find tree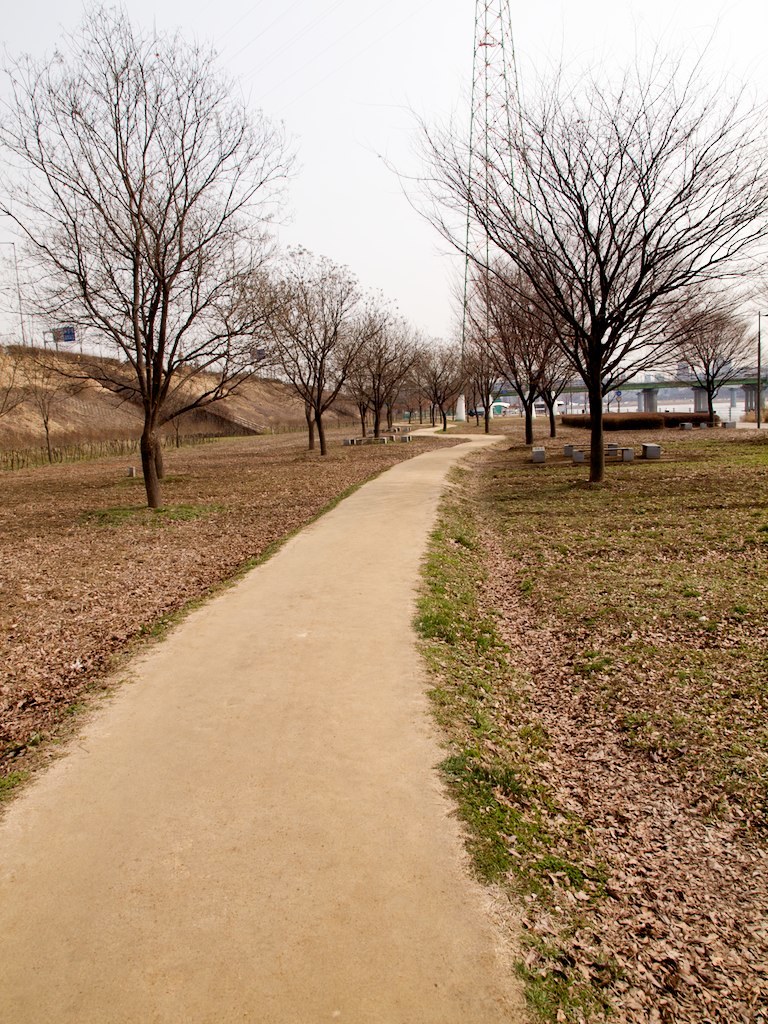
{"x1": 399, "y1": 328, "x2": 431, "y2": 429}
